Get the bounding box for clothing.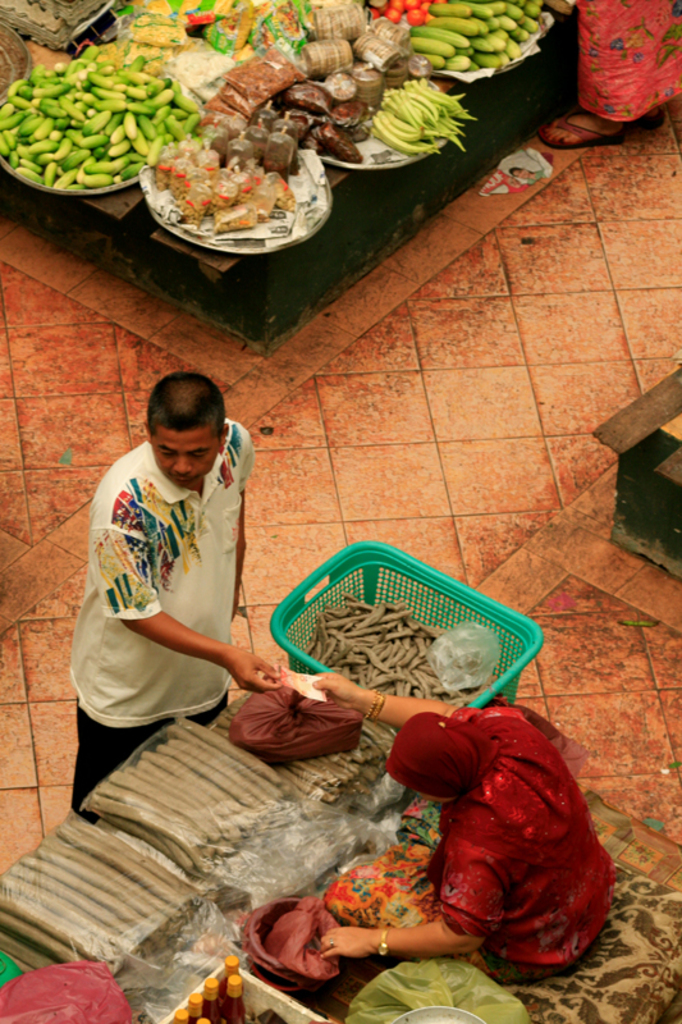
crop(394, 698, 633, 997).
